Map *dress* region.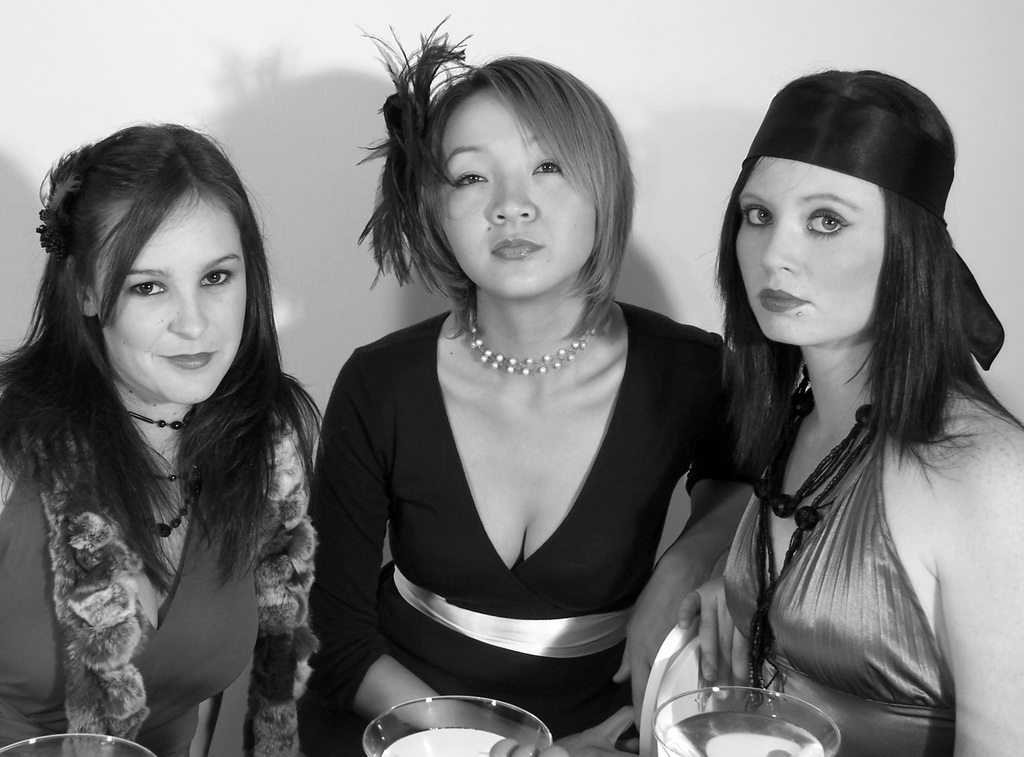
Mapped to {"x1": 304, "y1": 304, "x2": 740, "y2": 756}.
